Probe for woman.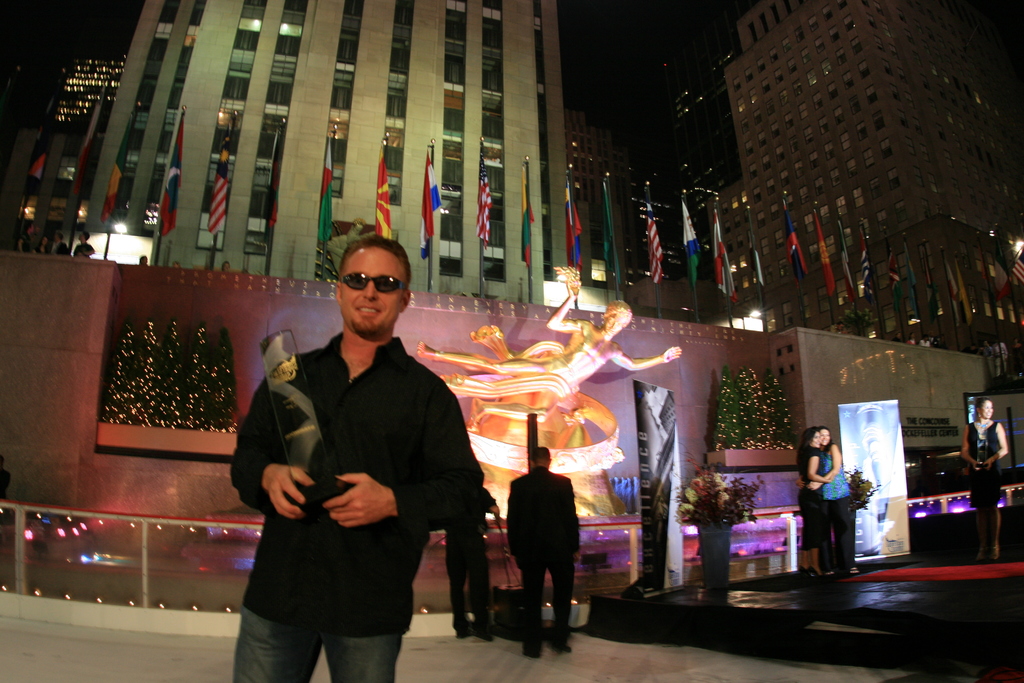
Probe result: bbox=(797, 429, 838, 577).
